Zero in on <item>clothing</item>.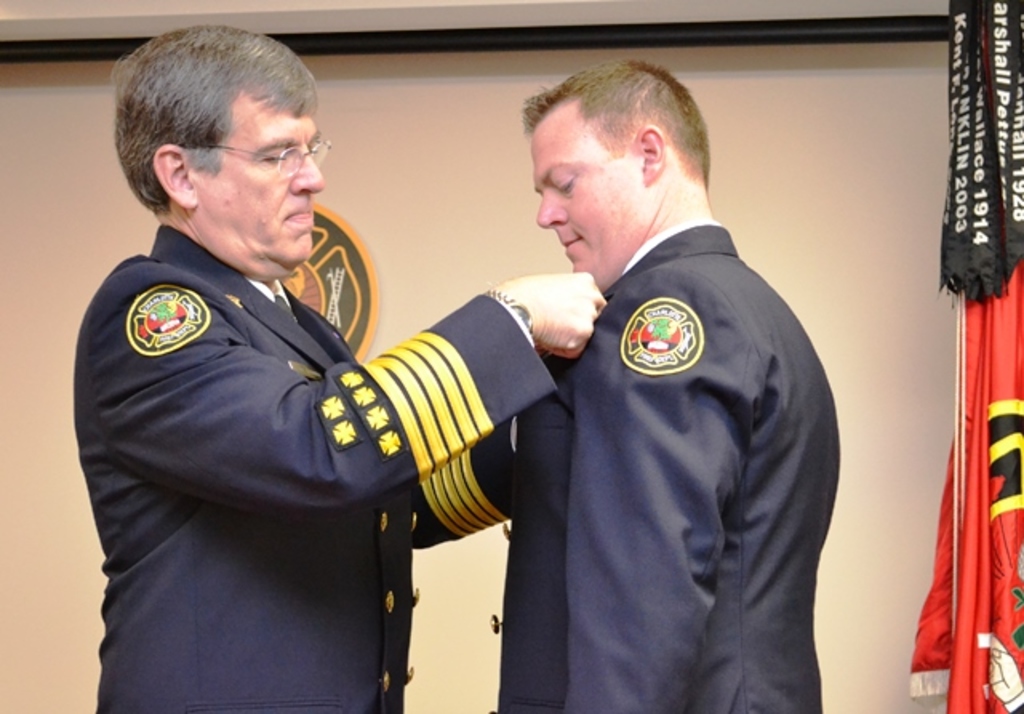
Zeroed in: <region>67, 216, 558, 712</region>.
